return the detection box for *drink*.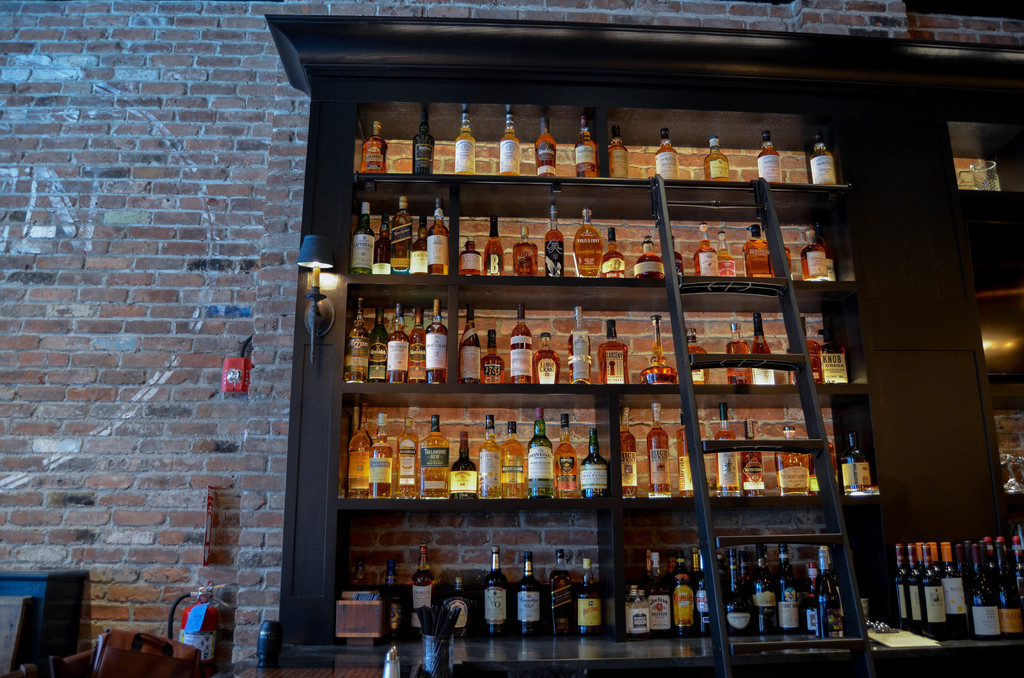
left=480, top=332, right=502, bottom=383.
